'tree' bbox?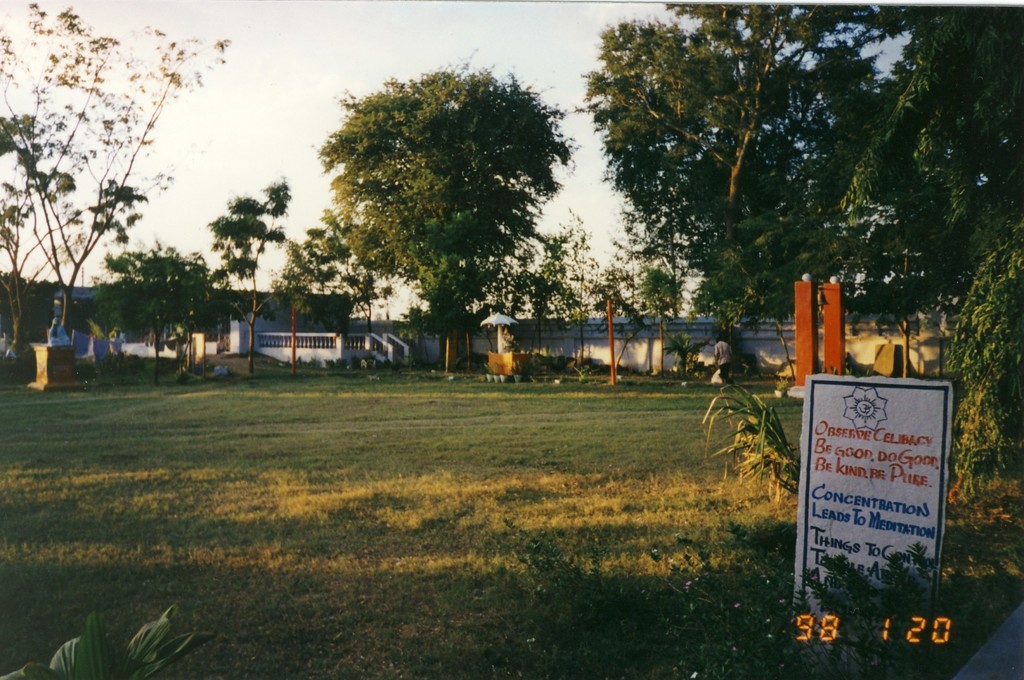
box=[203, 179, 323, 382]
